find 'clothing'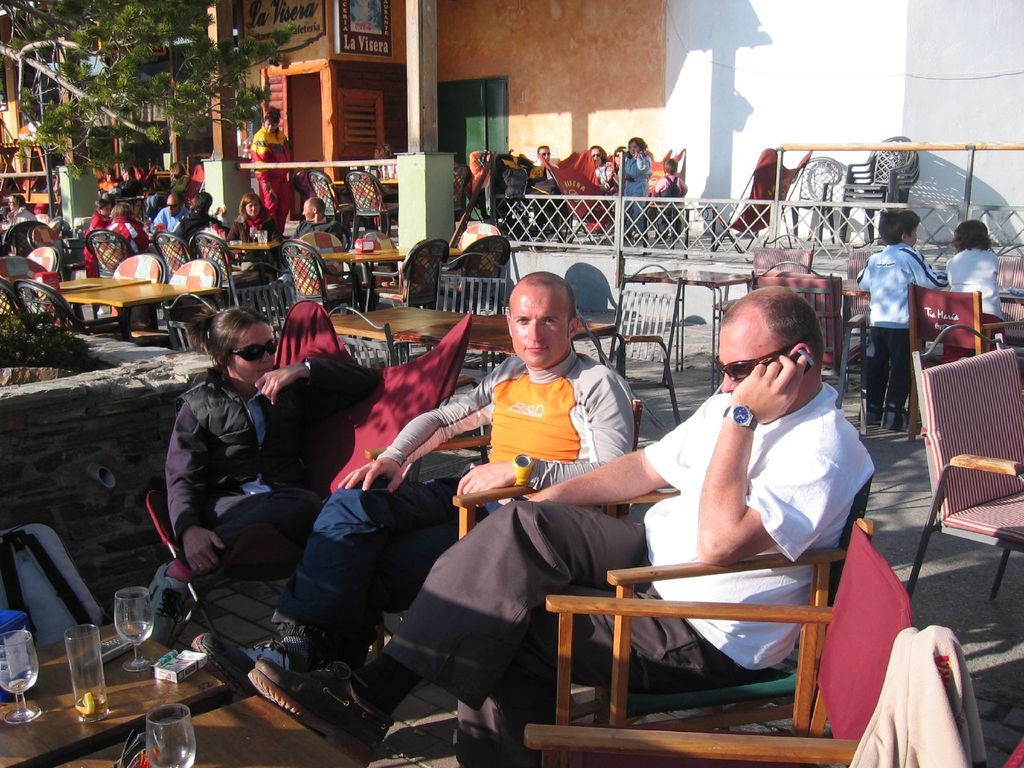
Rect(528, 162, 565, 207)
